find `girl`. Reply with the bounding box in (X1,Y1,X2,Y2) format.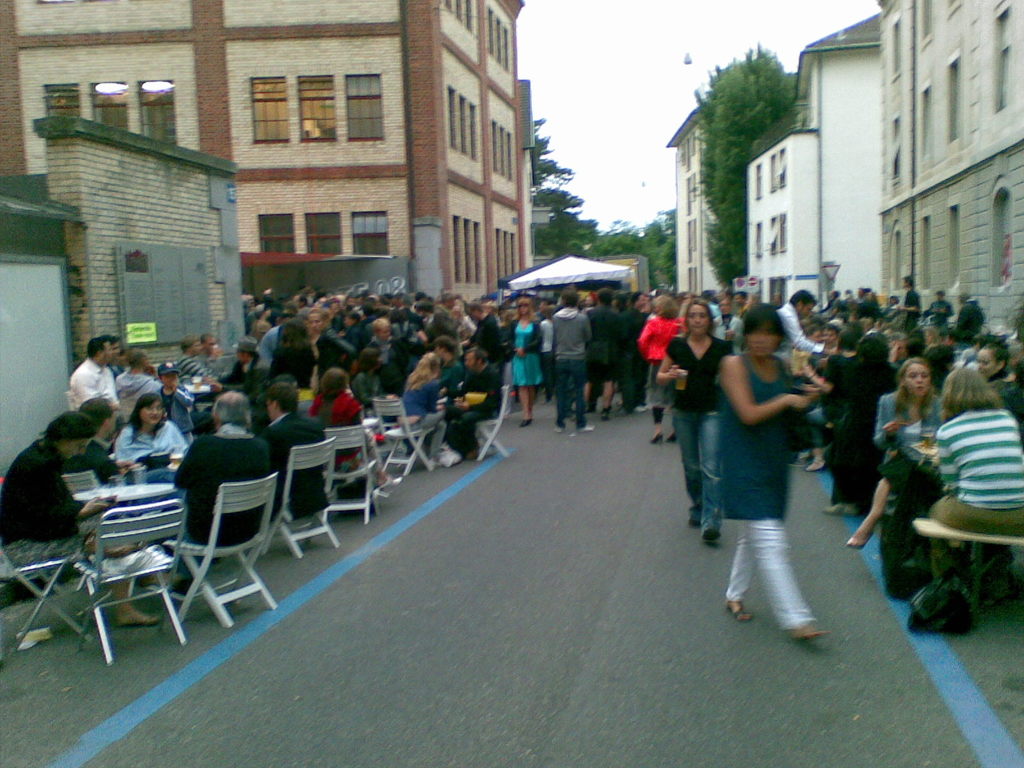
(845,357,945,546).
